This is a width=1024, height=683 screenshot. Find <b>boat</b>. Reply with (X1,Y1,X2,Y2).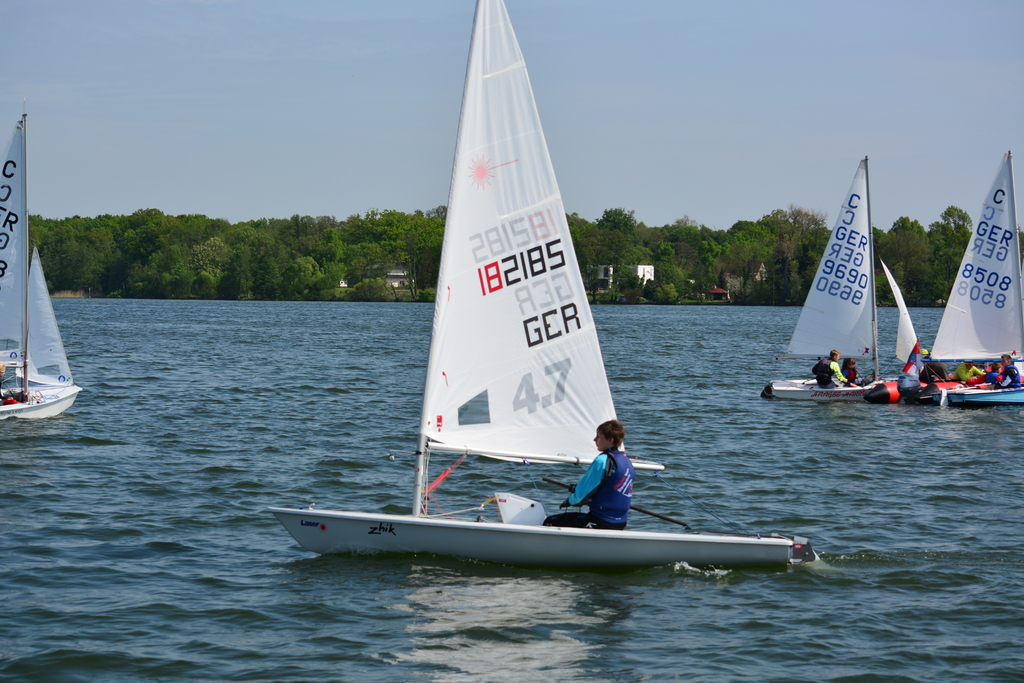
(865,263,971,404).
